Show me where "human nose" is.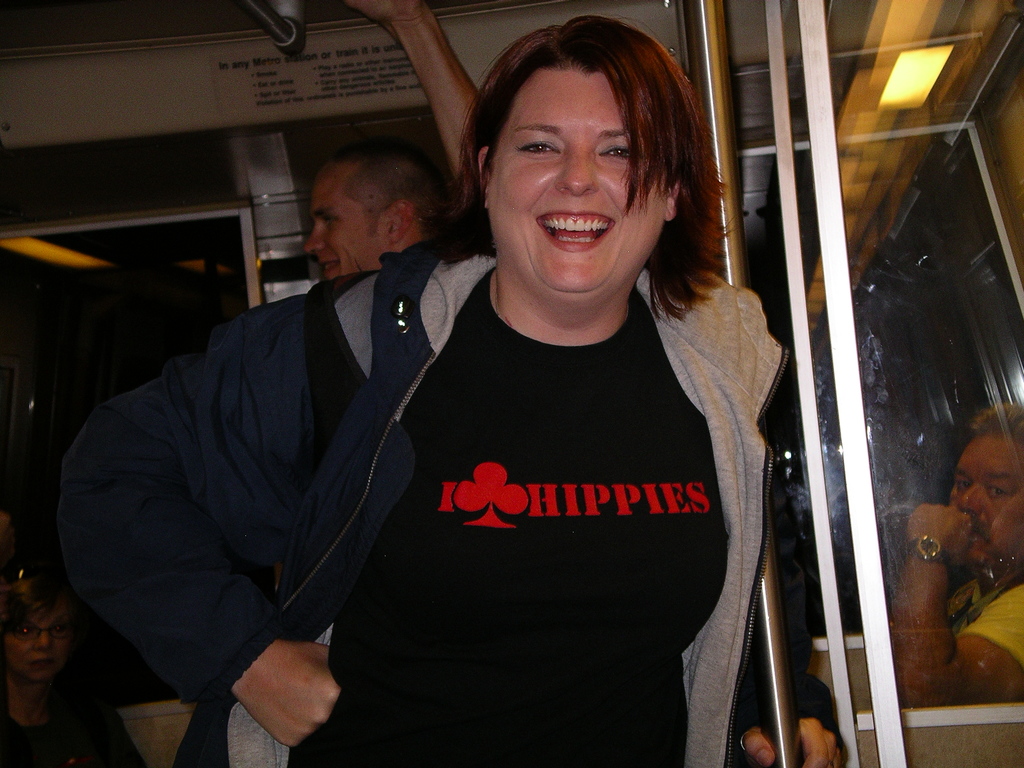
"human nose" is at (303, 220, 326, 252).
